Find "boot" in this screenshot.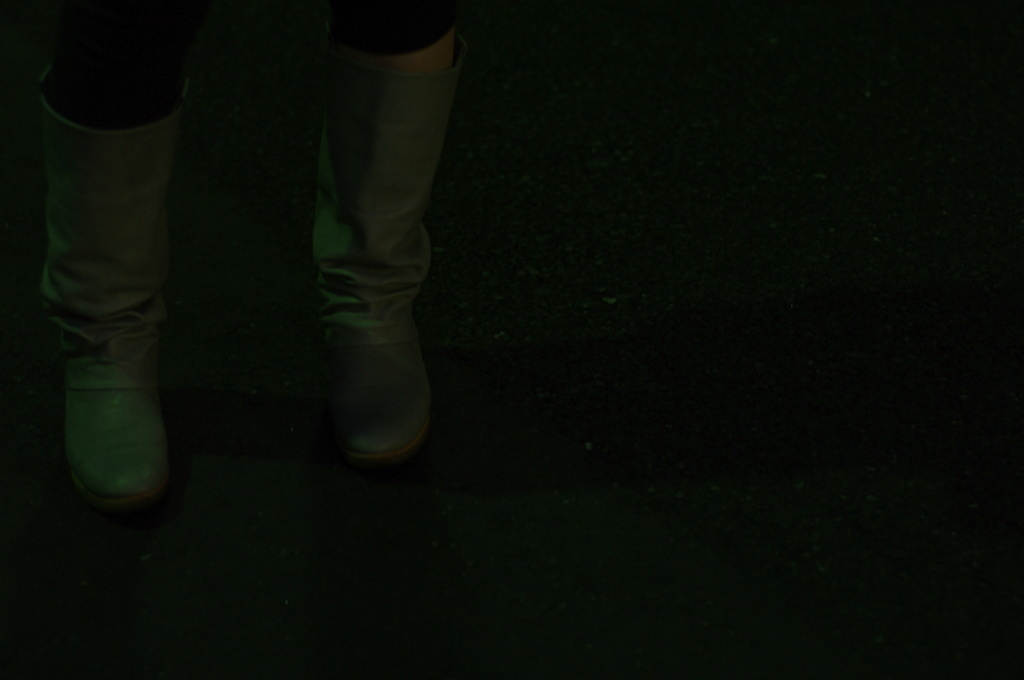
The bounding box for "boot" is 30:68:202:538.
